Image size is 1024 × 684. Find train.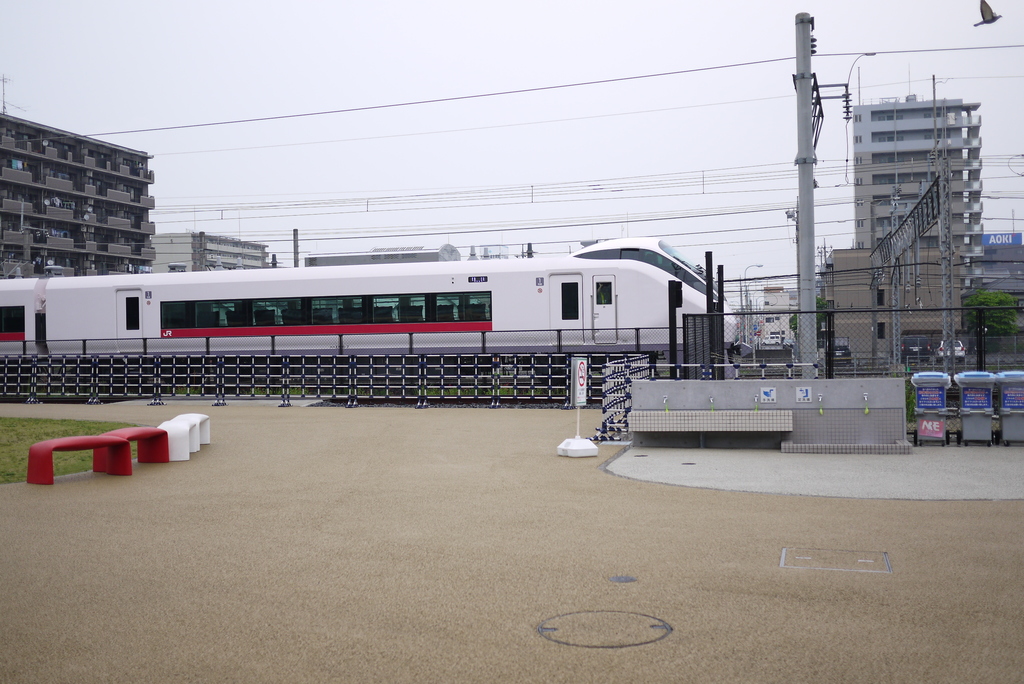
region(0, 234, 737, 357).
